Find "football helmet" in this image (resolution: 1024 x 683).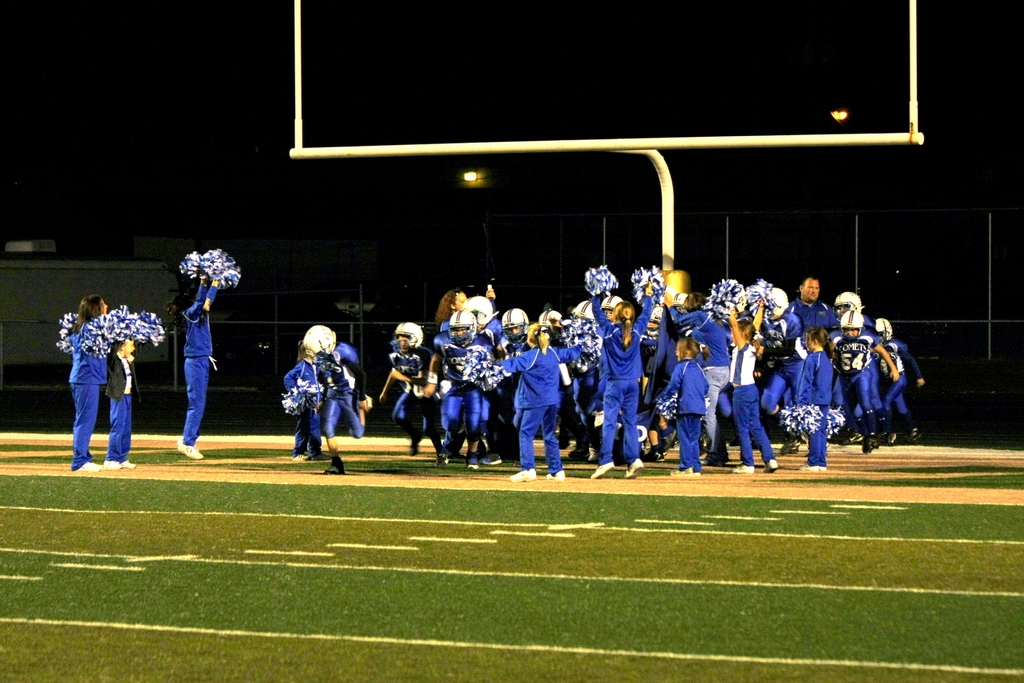
box(872, 317, 893, 343).
